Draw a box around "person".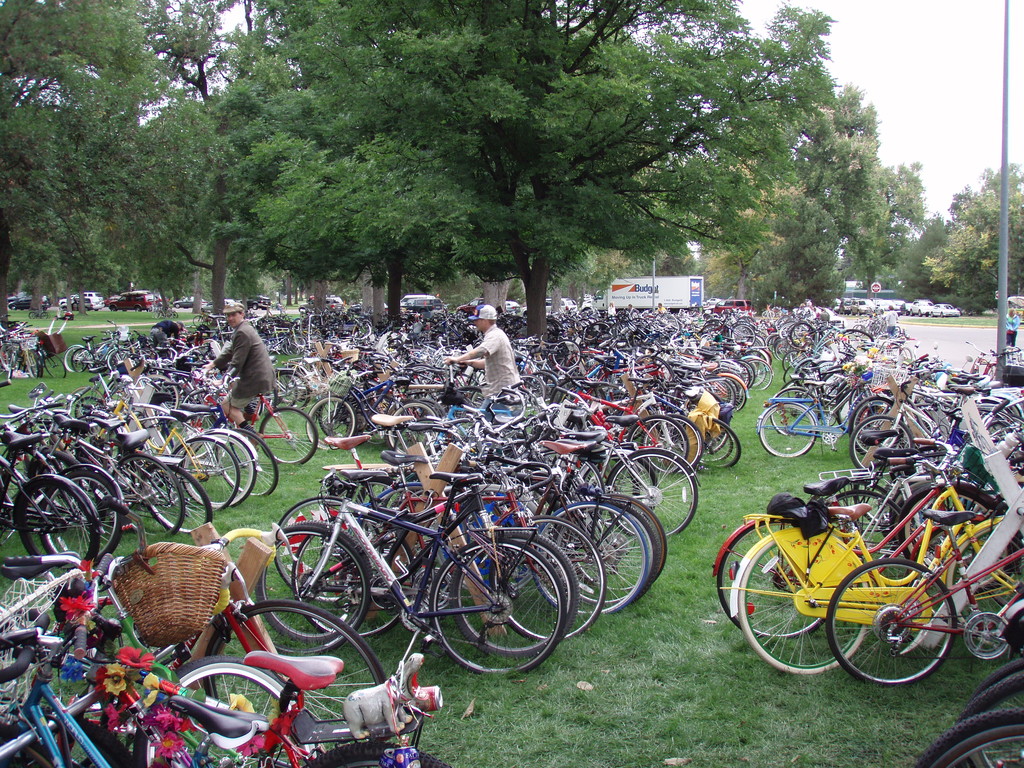
804/300/813/312.
